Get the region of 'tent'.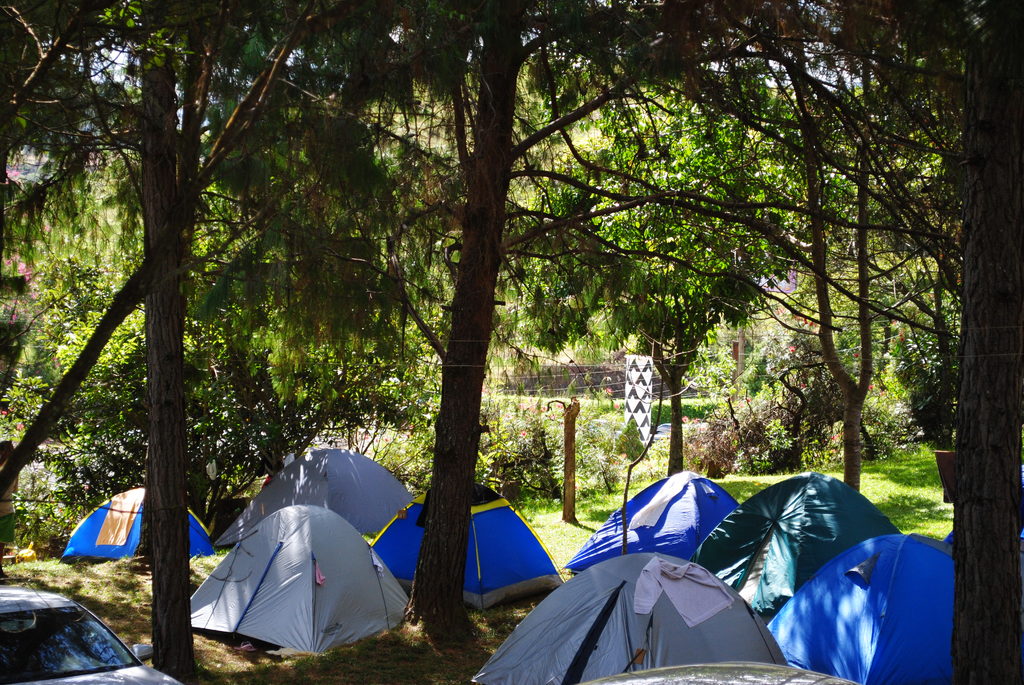
select_region(465, 556, 758, 682).
